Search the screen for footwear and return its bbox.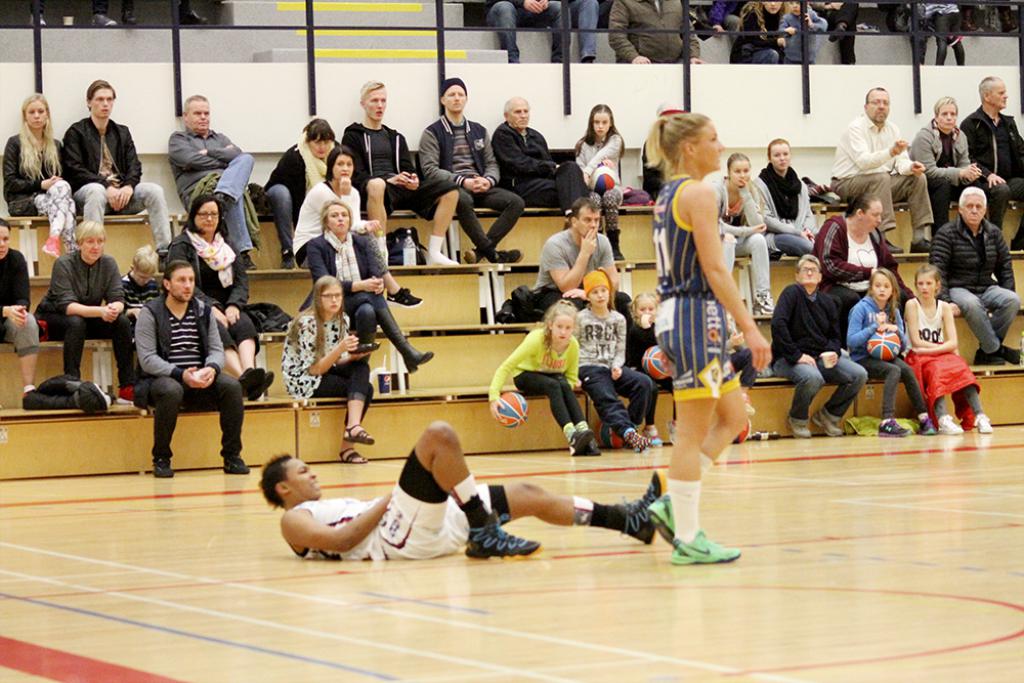
Found: {"left": 812, "top": 411, "right": 846, "bottom": 440}.
